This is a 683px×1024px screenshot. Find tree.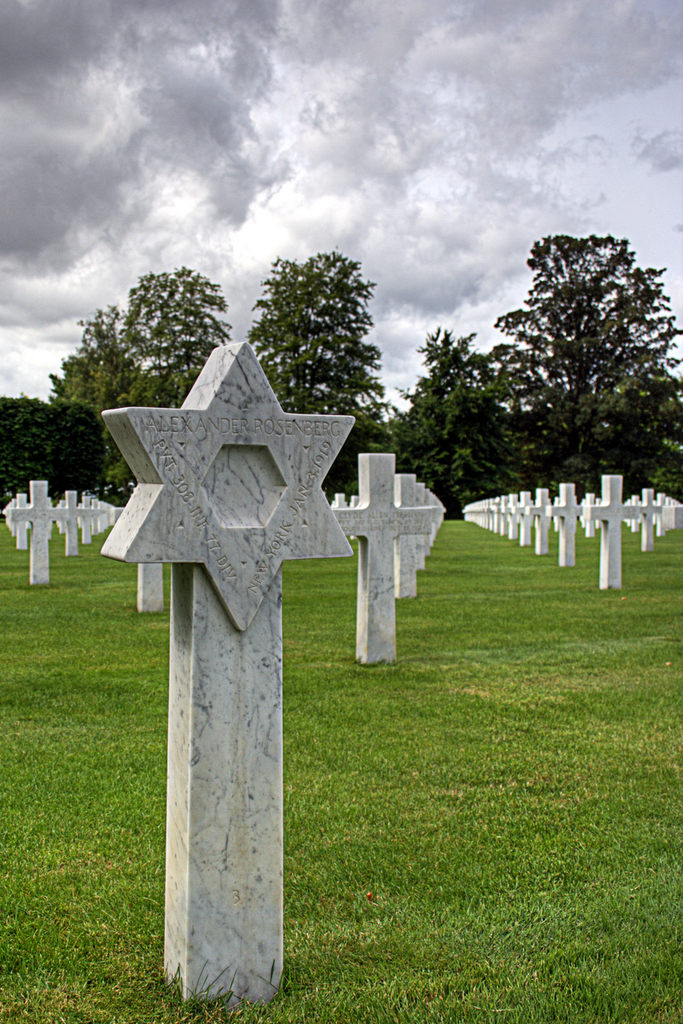
Bounding box: <bbox>45, 302, 134, 503</bbox>.
